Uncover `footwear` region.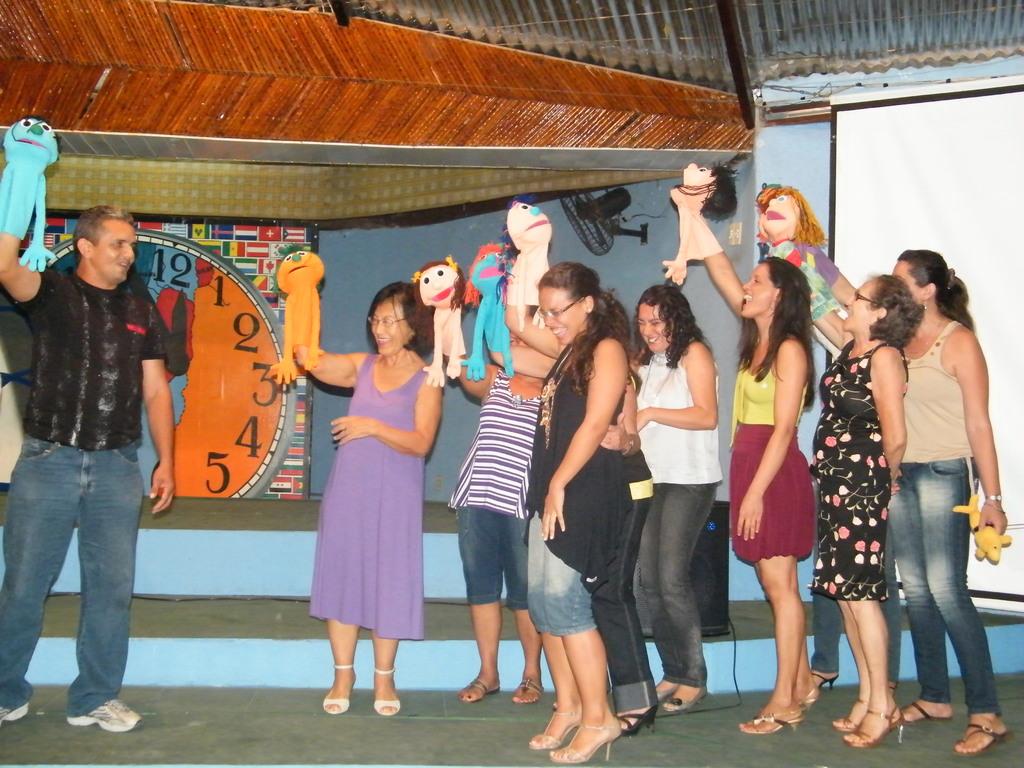
Uncovered: select_region(951, 724, 1011, 757).
